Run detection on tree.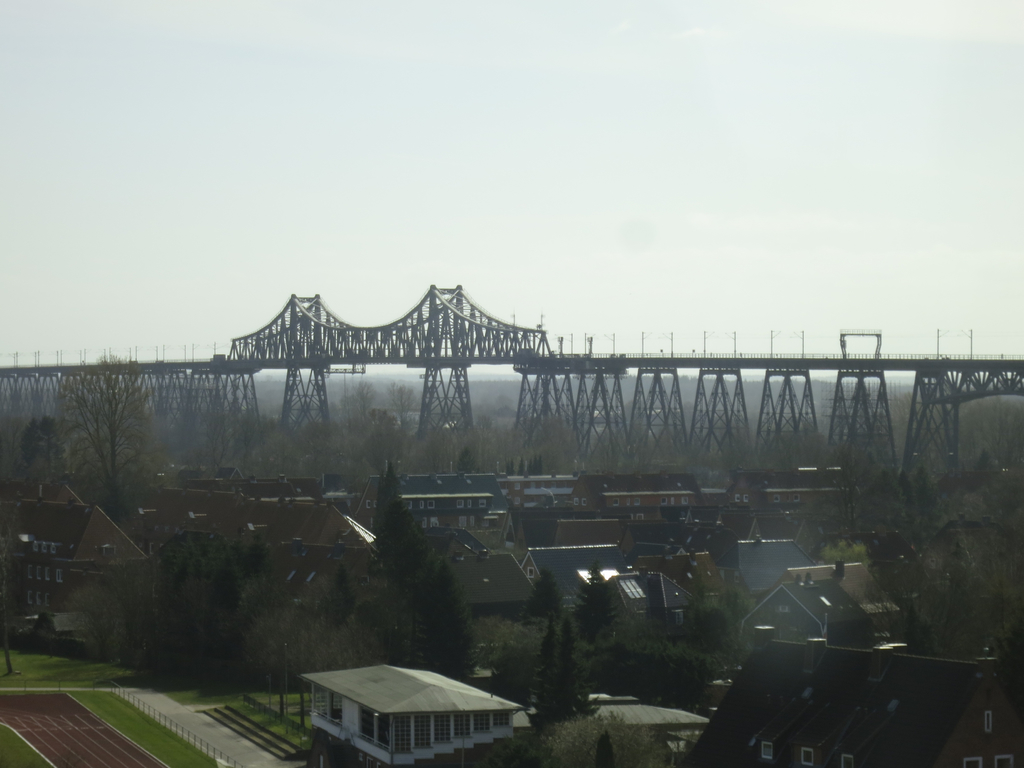
Result: 820:434:877:543.
